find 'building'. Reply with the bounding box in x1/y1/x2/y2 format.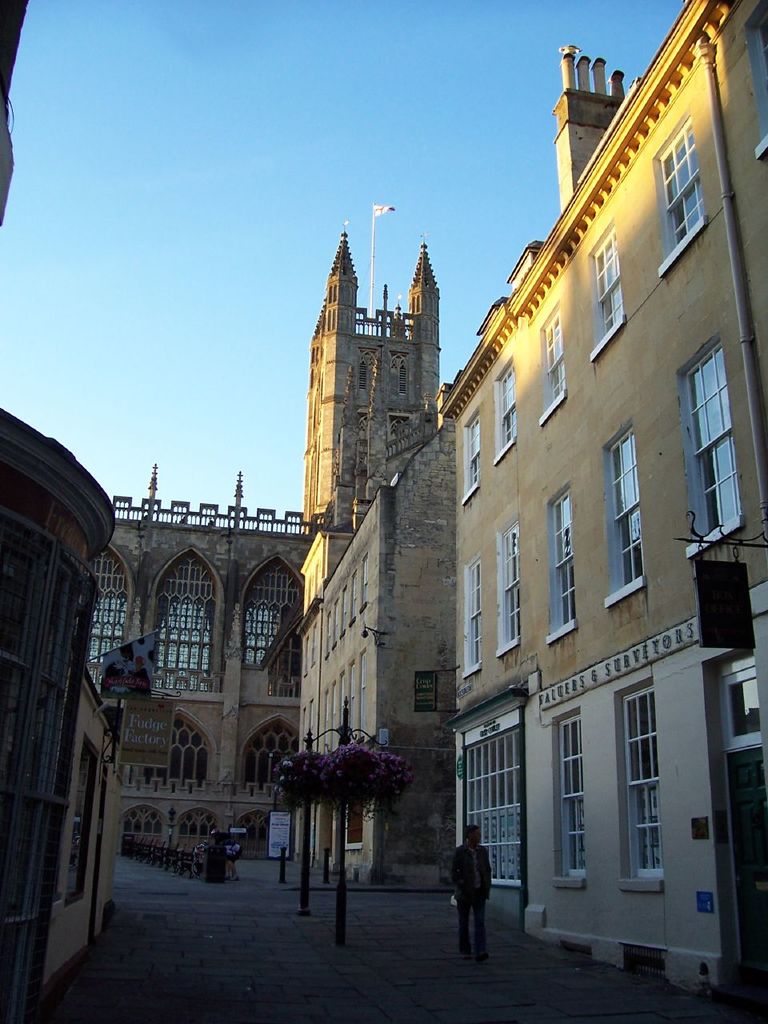
438/0/767/994.
